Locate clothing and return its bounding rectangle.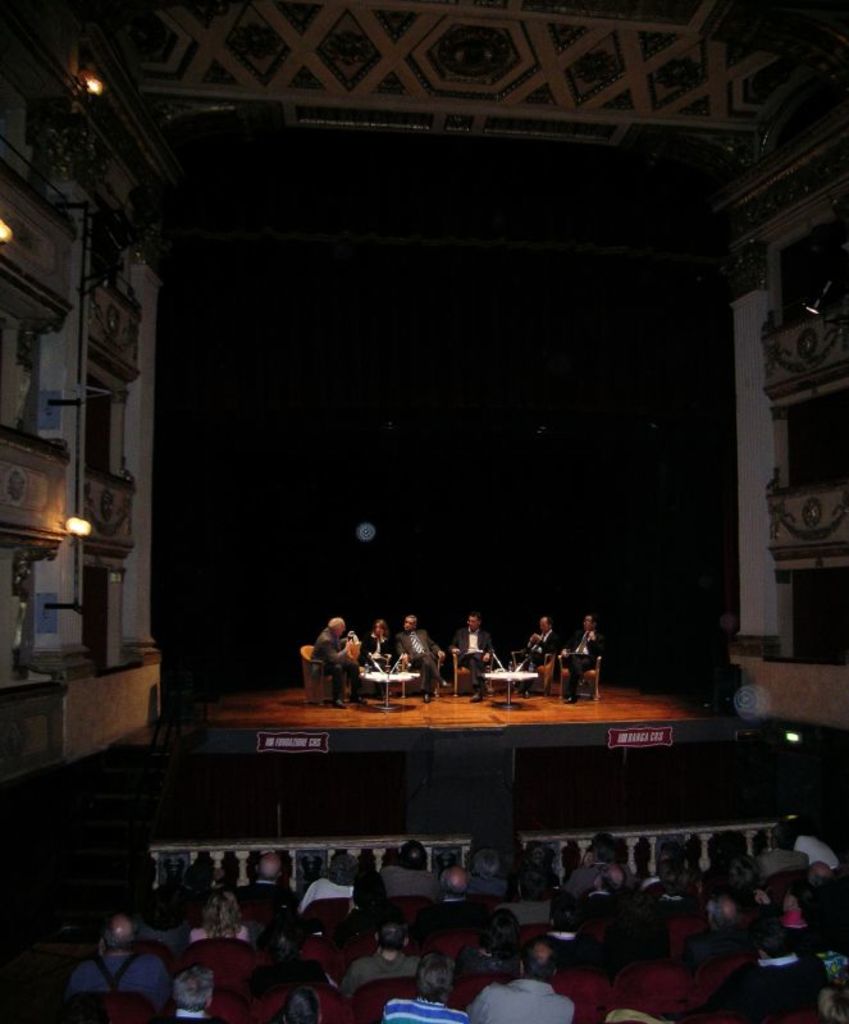
crop(306, 628, 365, 696).
